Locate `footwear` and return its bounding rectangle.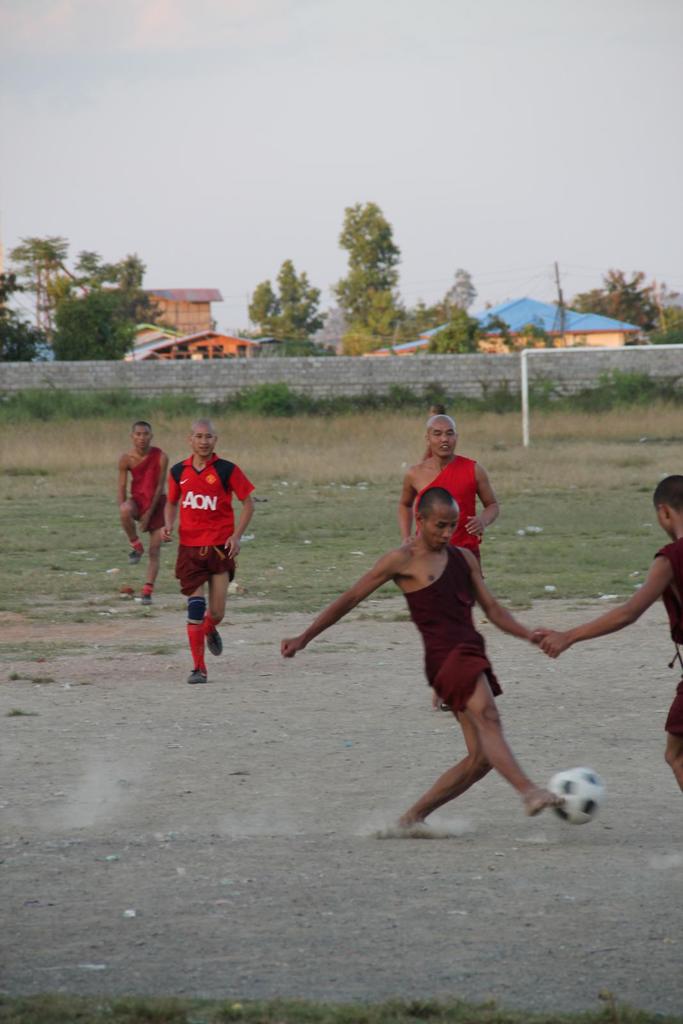
188, 668, 210, 685.
